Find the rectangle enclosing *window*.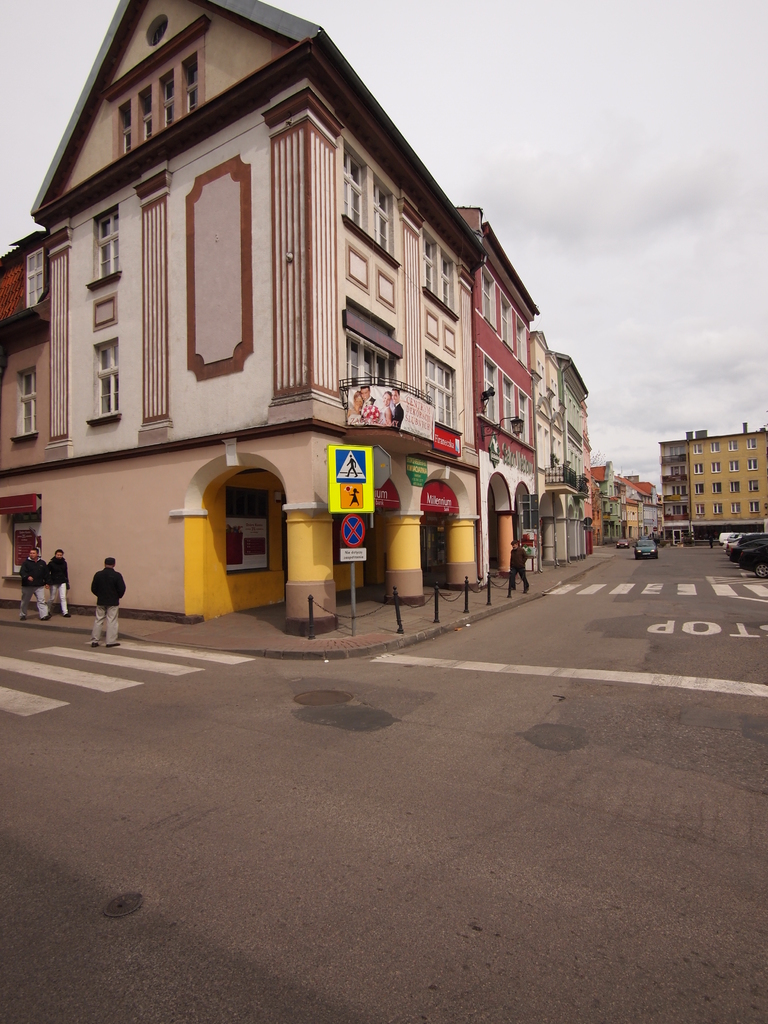
730:441:739:451.
